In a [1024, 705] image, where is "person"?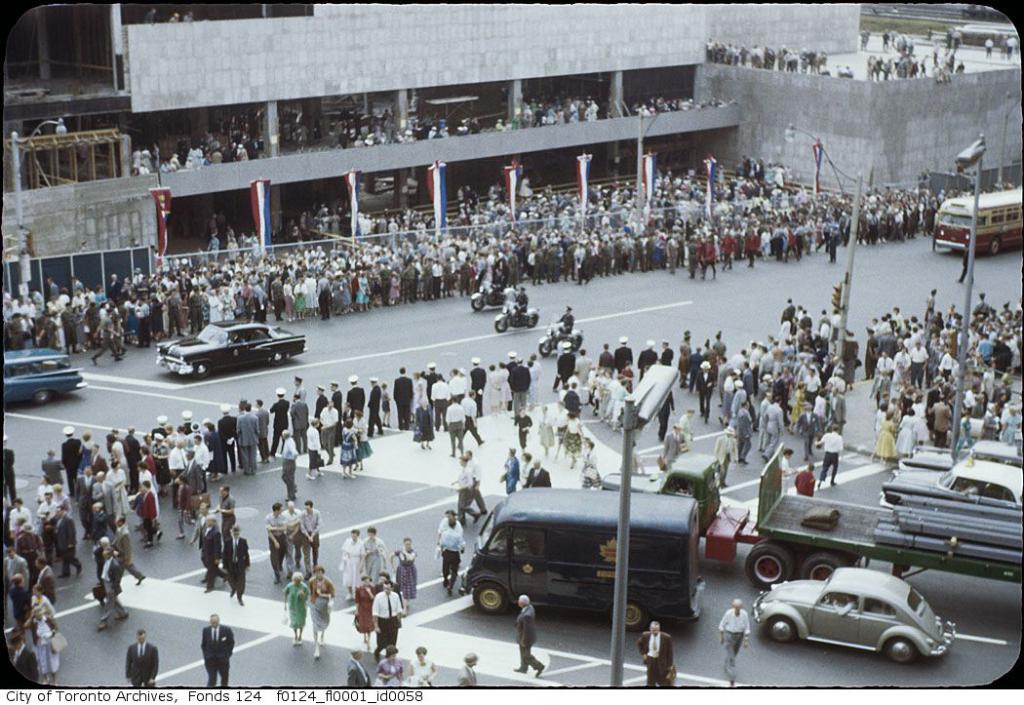
(left=407, top=651, right=436, bottom=695).
